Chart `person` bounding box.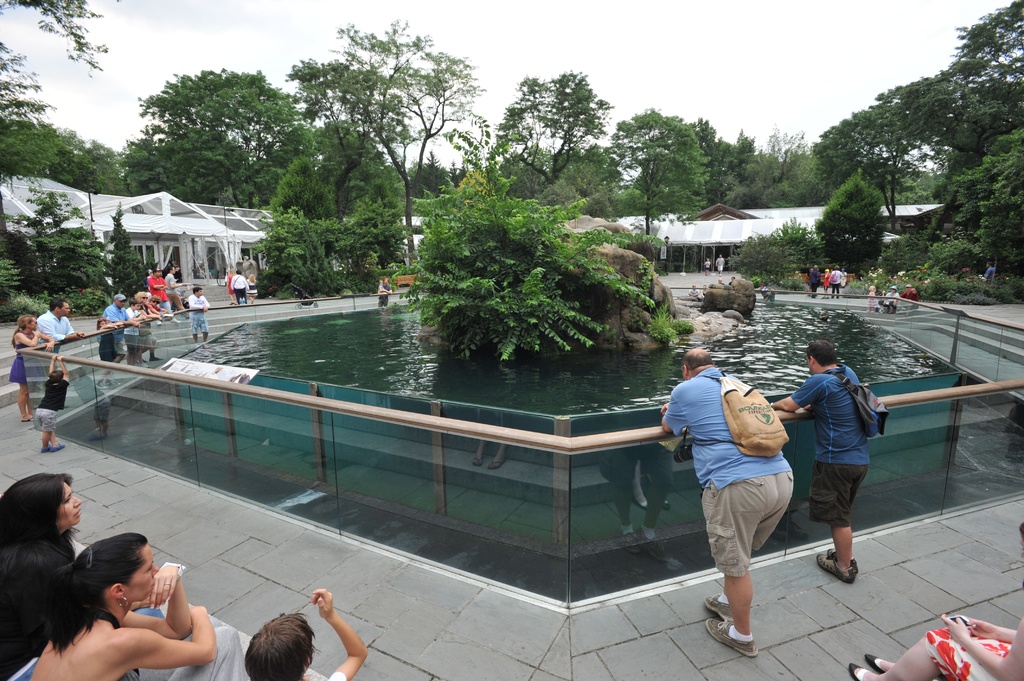
Charted: <box>771,341,860,586</box>.
